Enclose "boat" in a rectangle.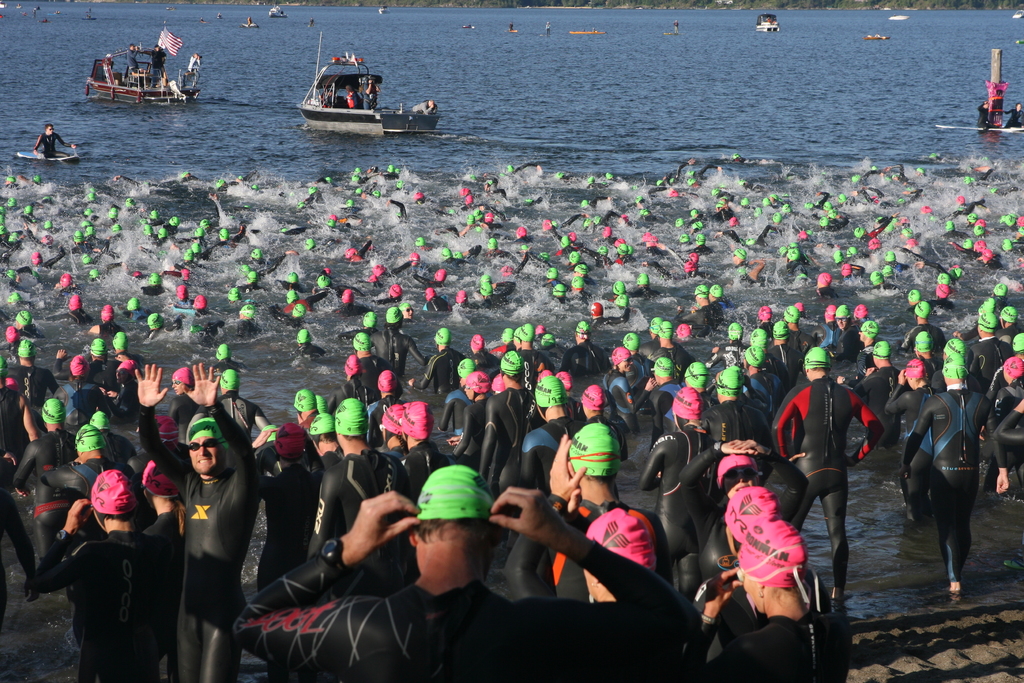
244:21:259:29.
